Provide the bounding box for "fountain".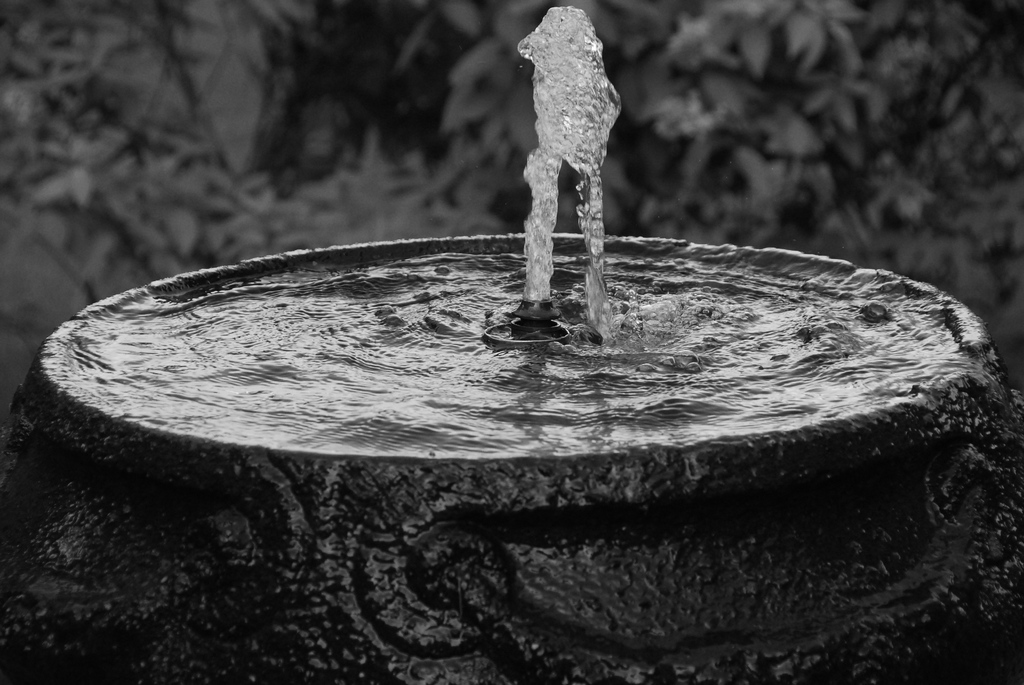
<bbox>3, 6, 1022, 684</bbox>.
